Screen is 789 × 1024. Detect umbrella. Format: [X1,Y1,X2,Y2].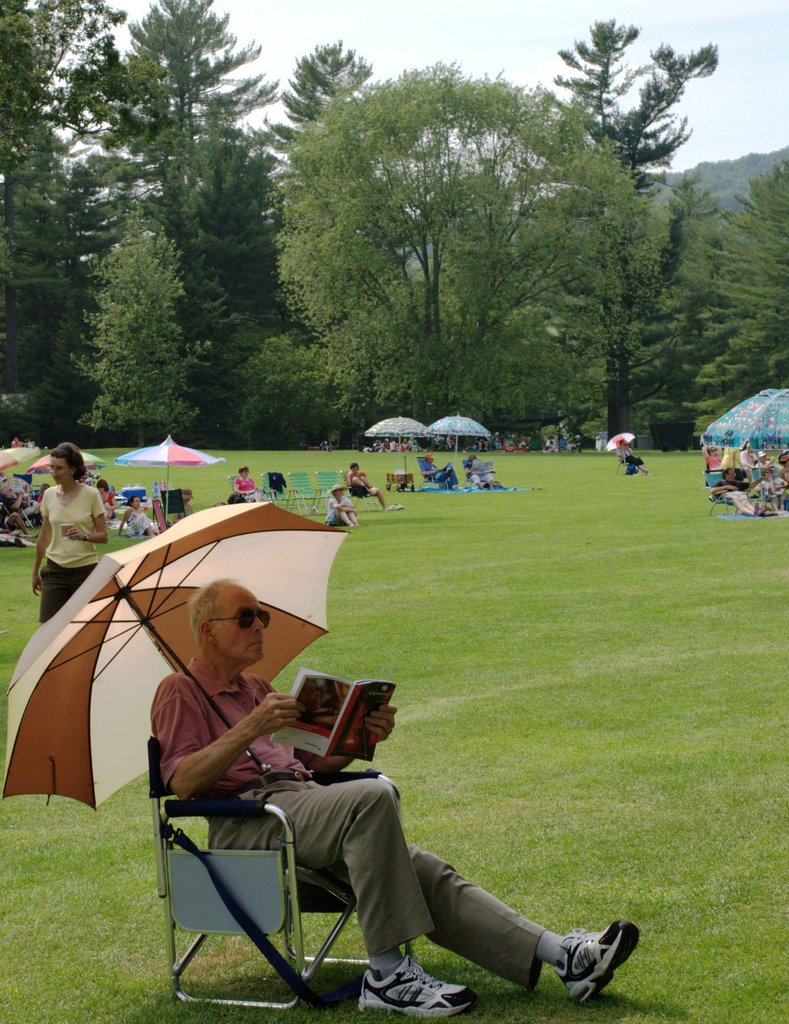
[3,501,349,812].
